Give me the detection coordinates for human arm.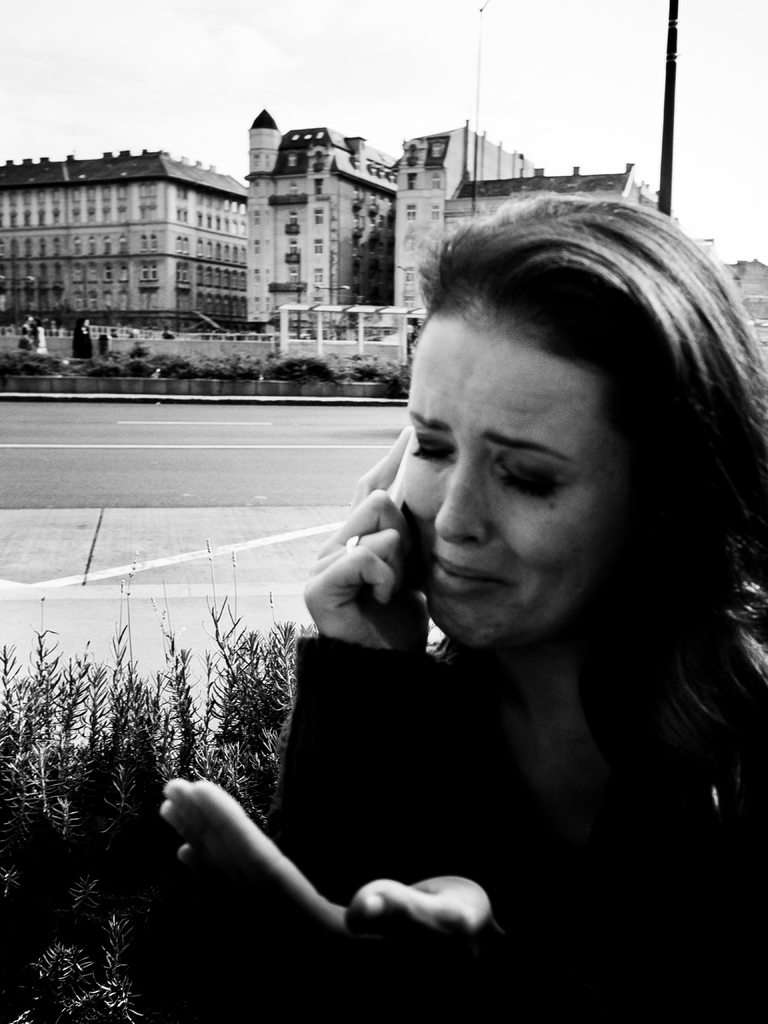
rect(297, 454, 421, 933).
